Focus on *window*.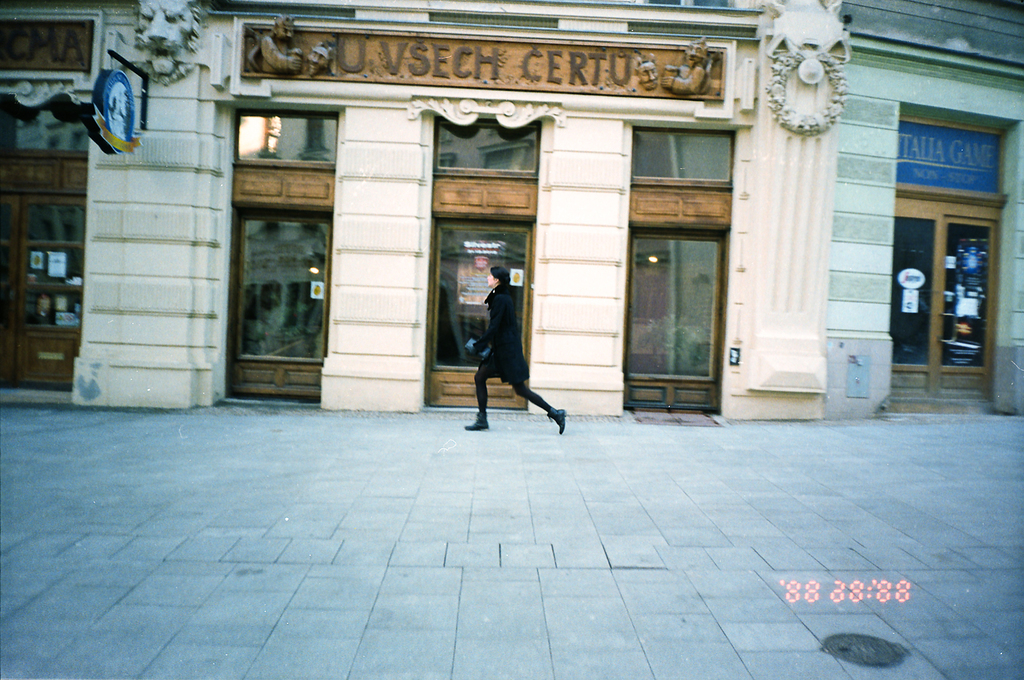
Focused at 237 216 330 360.
